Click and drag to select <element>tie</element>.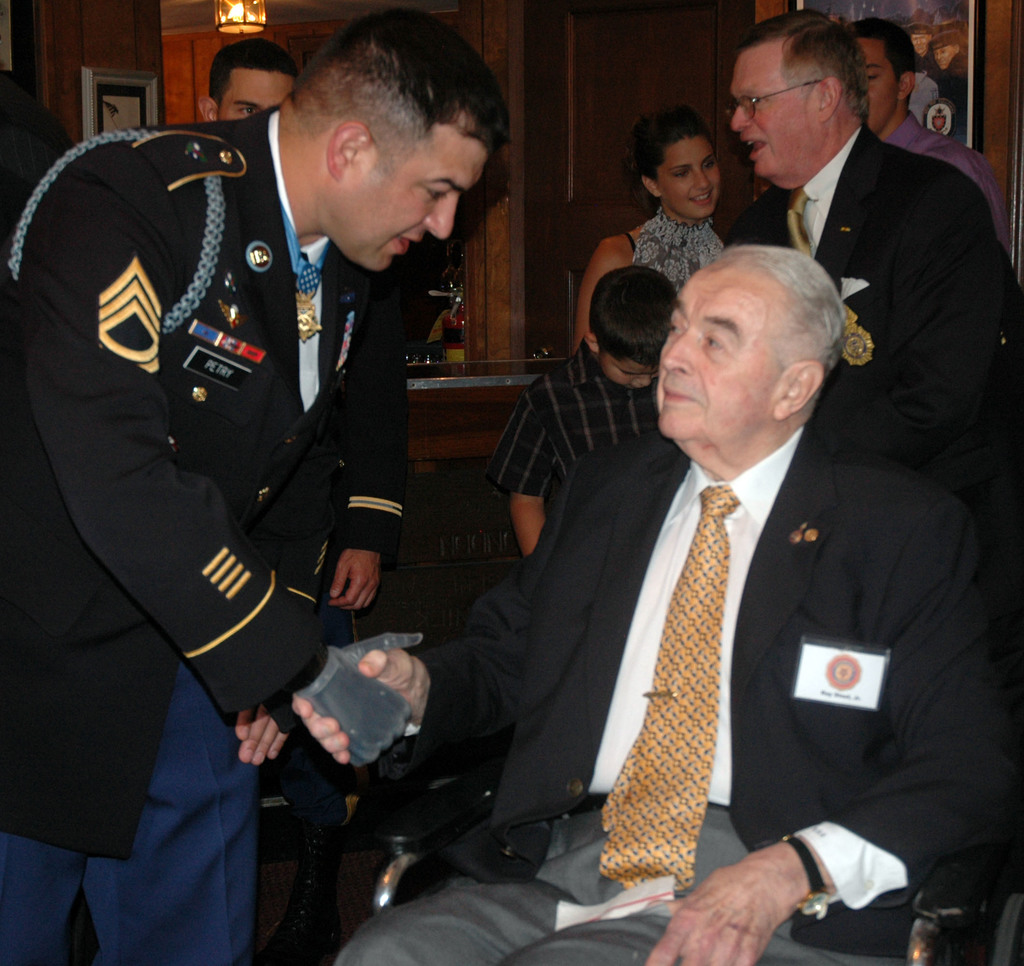
Selection: detection(599, 489, 743, 901).
